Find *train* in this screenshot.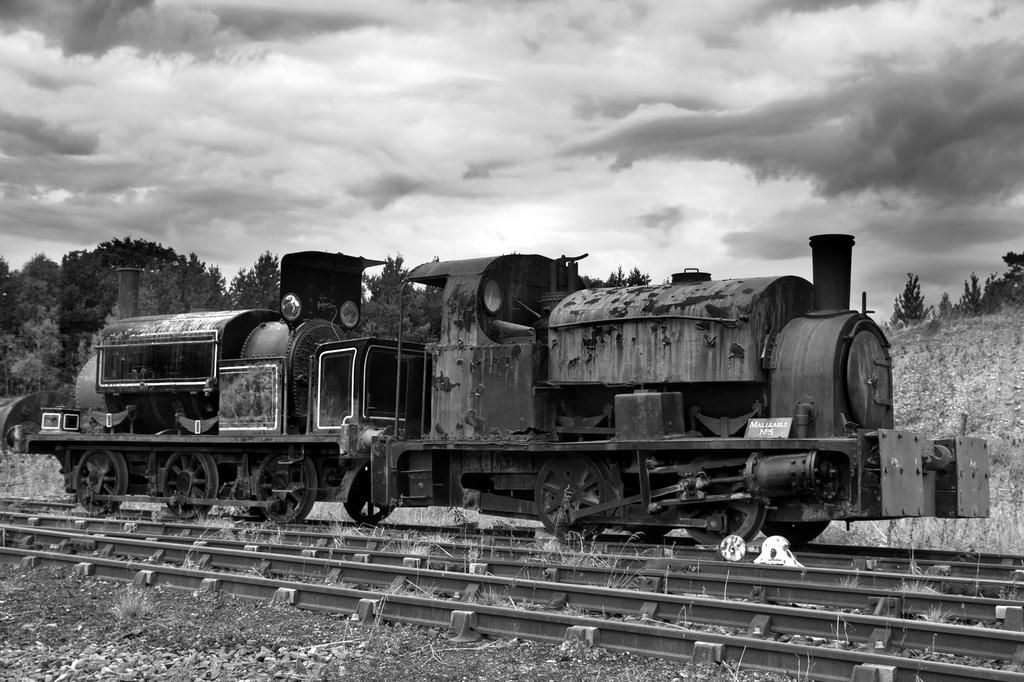
The bounding box for *train* is rect(3, 232, 995, 547).
